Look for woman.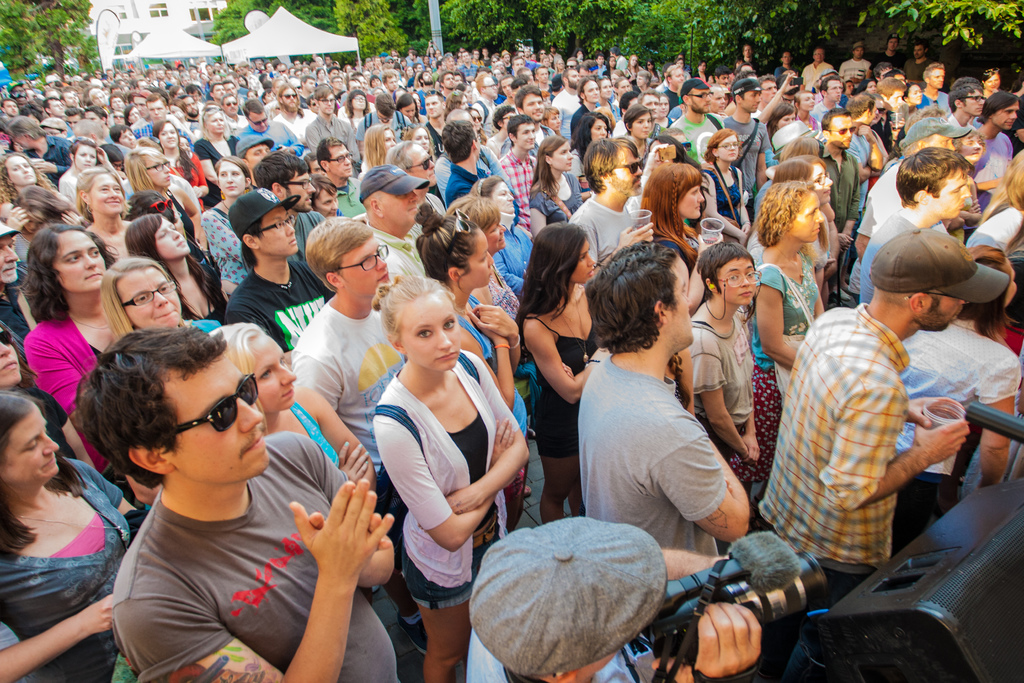
Found: (463,172,533,441).
